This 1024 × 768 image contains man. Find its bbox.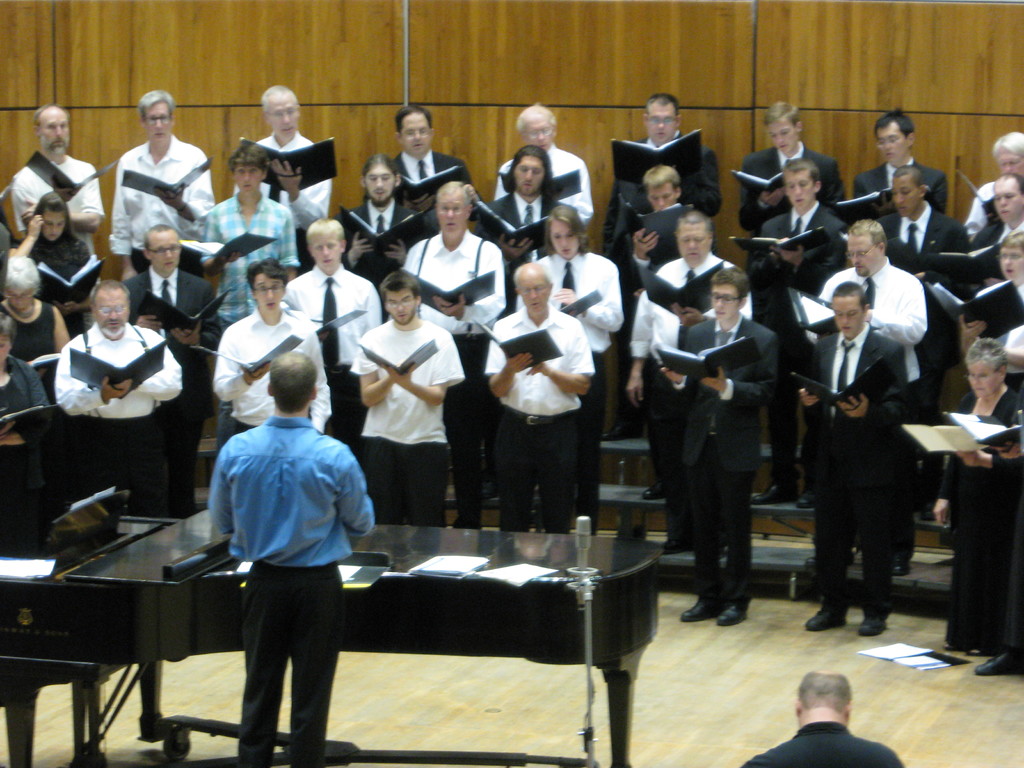
crop(55, 277, 185, 526).
